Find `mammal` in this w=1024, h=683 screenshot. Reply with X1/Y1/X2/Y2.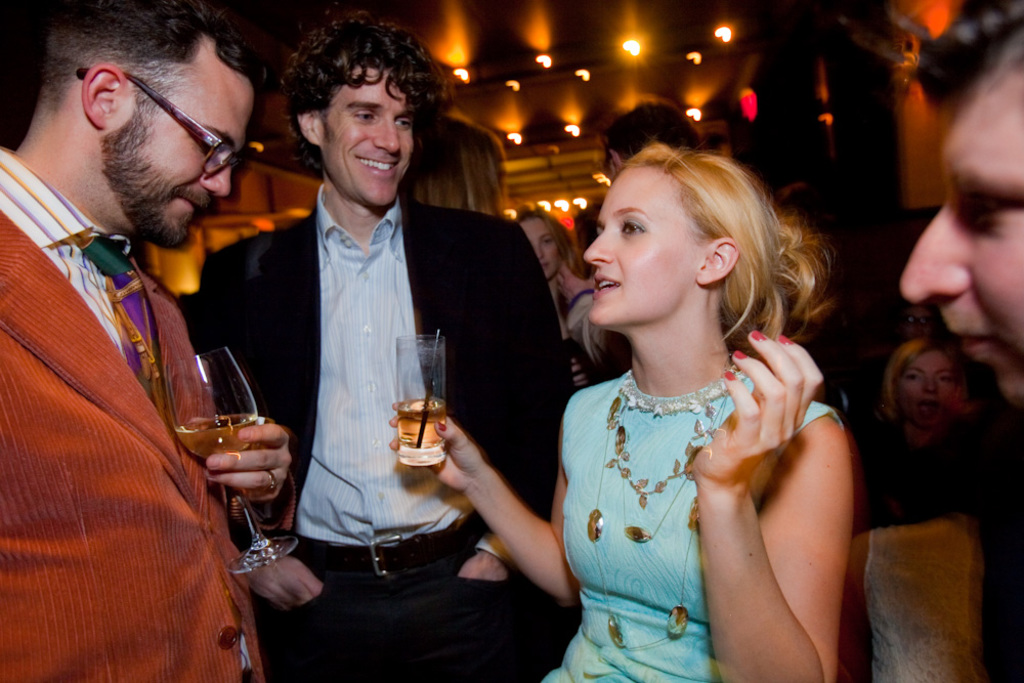
0/0/296/682.
